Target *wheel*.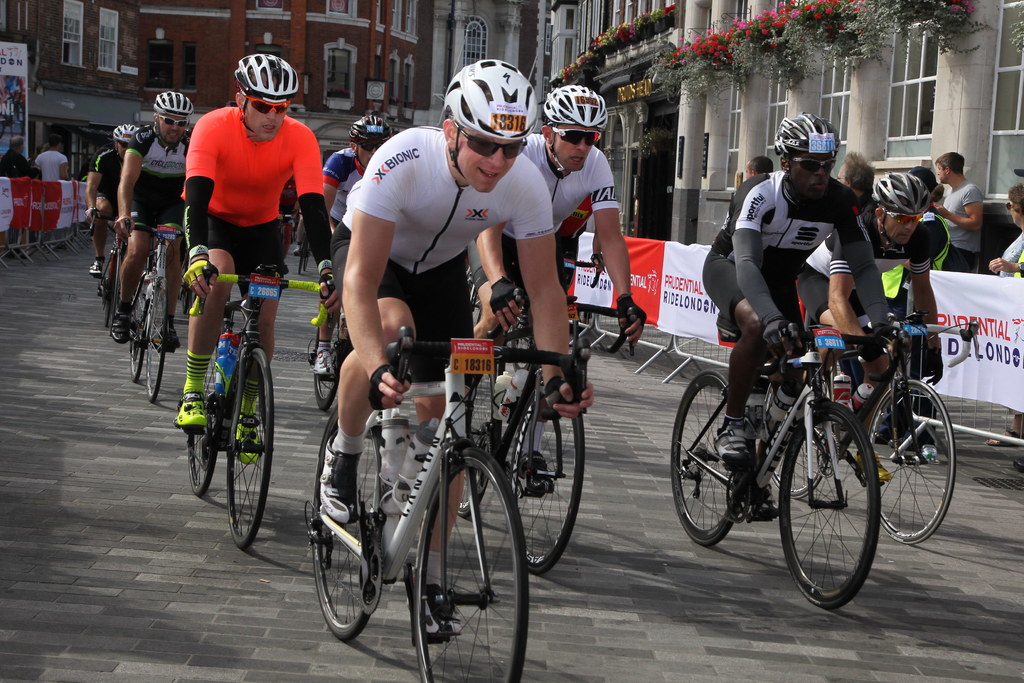
Target region: x1=767, y1=423, x2=825, y2=499.
